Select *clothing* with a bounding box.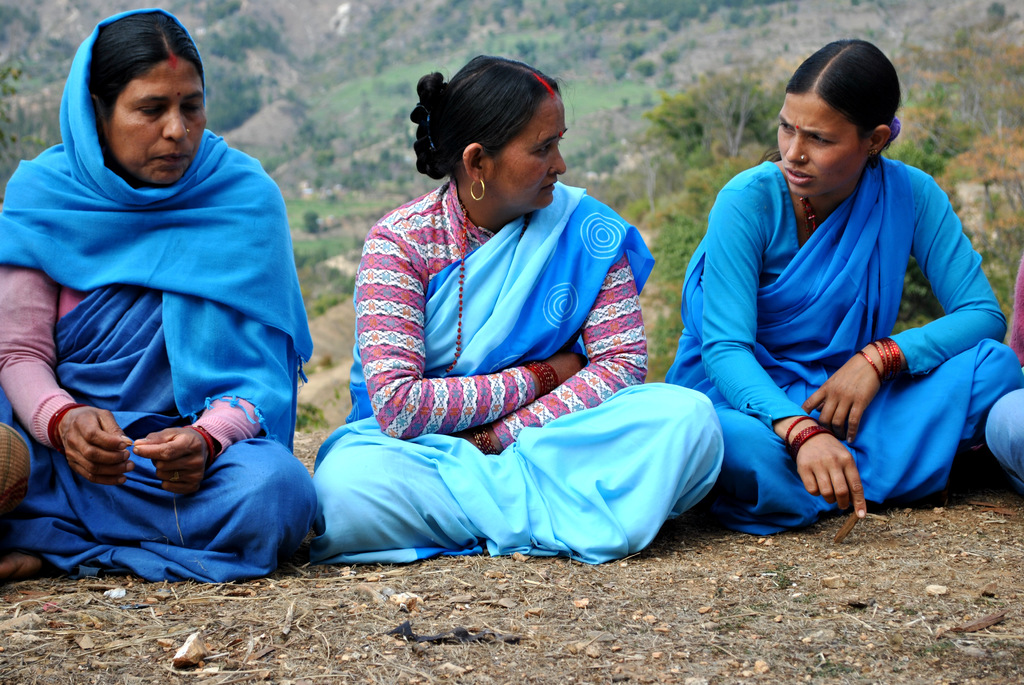
{"x1": 0, "y1": 15, "x2": 323, "y2": 583}.
